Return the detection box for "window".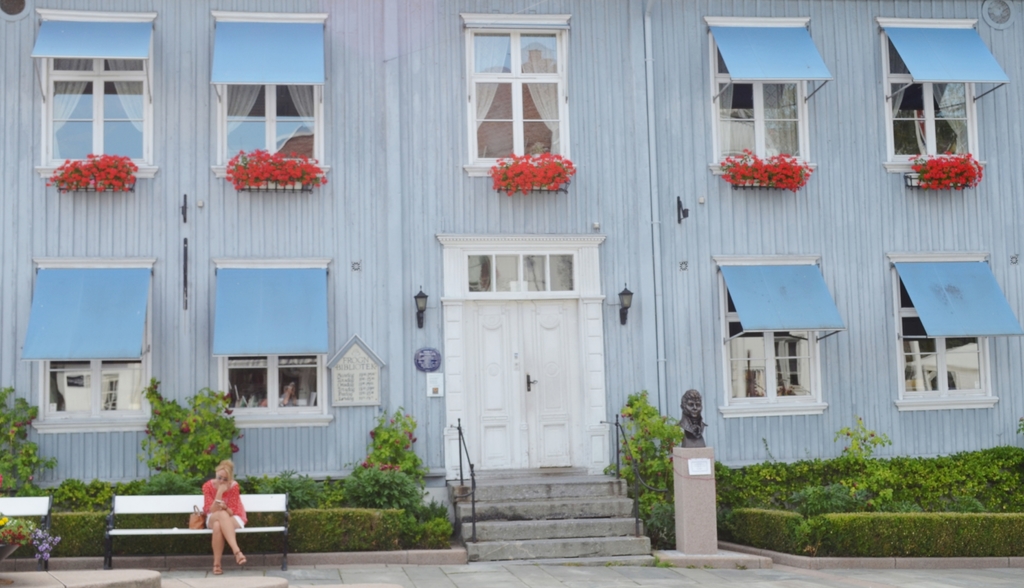
locate(30, 257, 152, 430).
